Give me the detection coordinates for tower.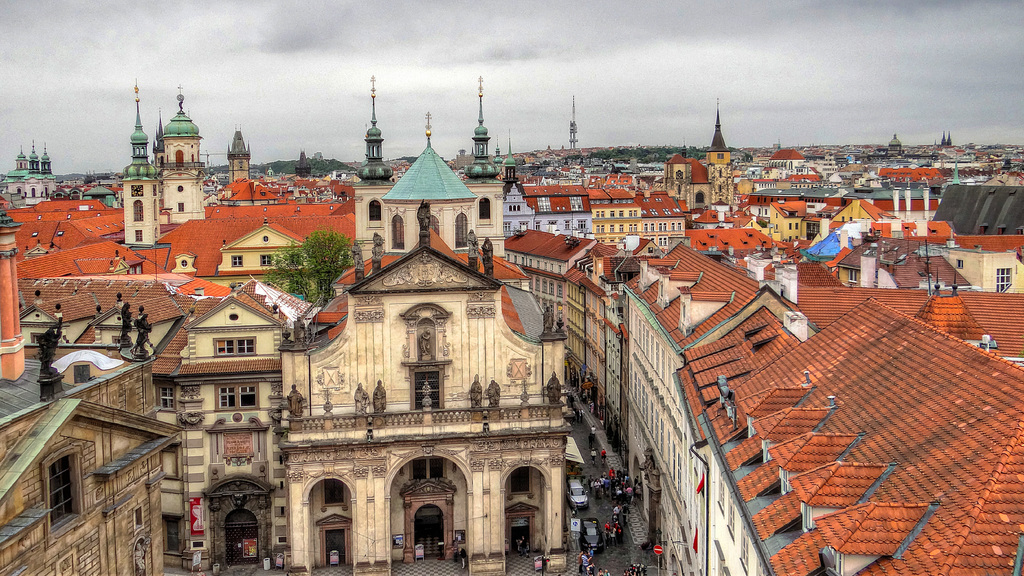
detection(498, 127, 525, 188).
